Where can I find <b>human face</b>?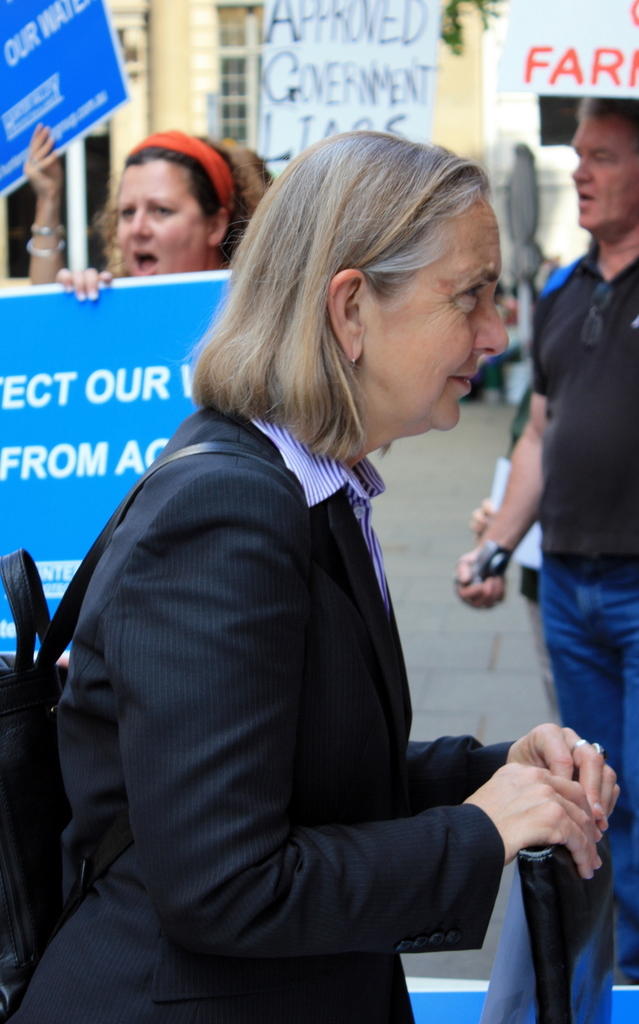
You can find it at l=366, t=197, r=505, b=436.
